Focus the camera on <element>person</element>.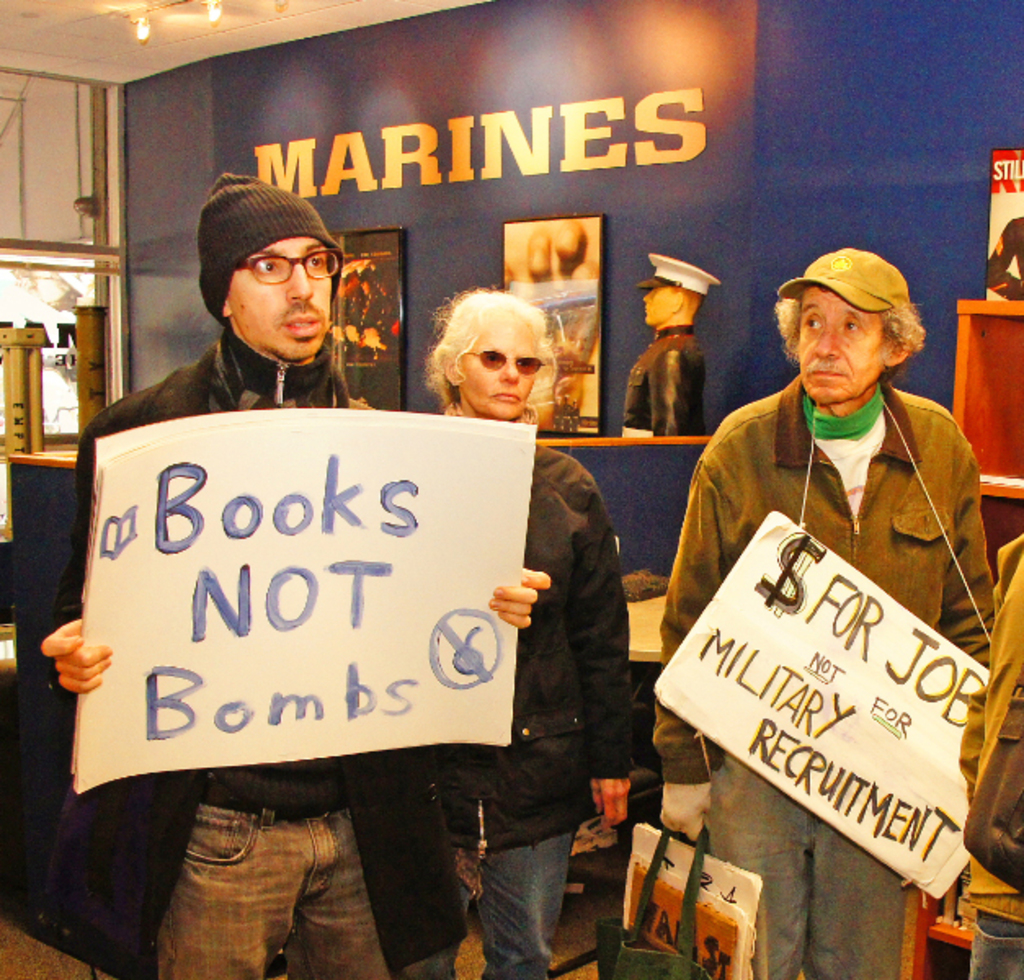
Focus region: [left=957, top=532, right=1022, bottom=978].
